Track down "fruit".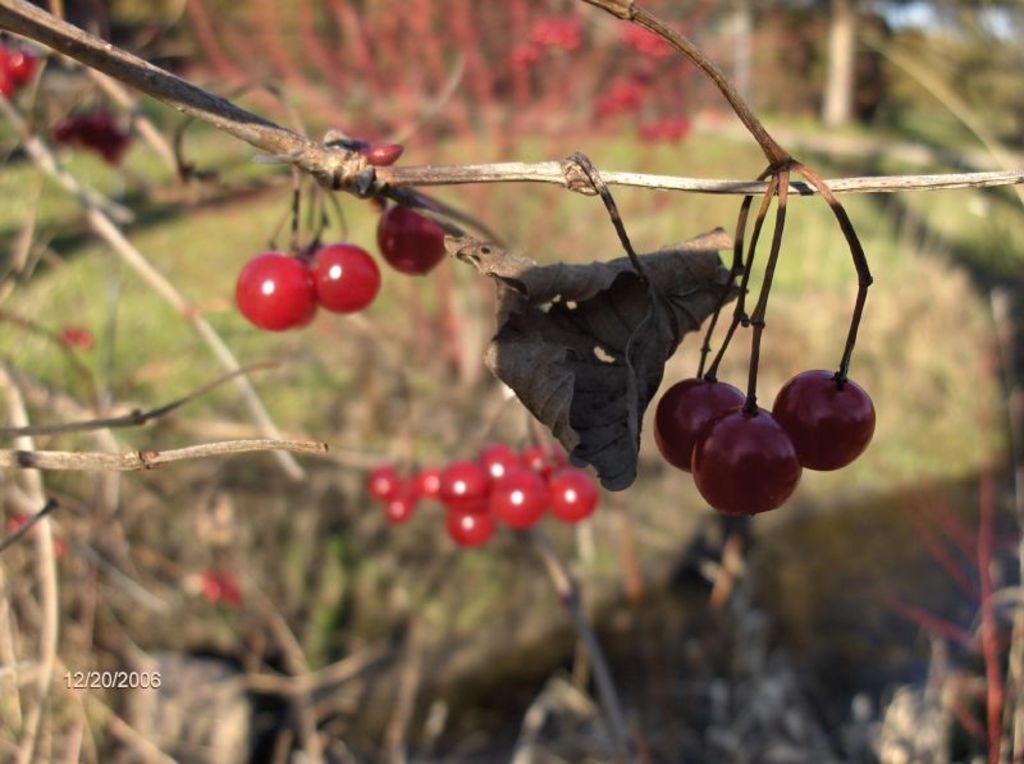
Tracked to left=654, top=379, right=754, bottom=472.
